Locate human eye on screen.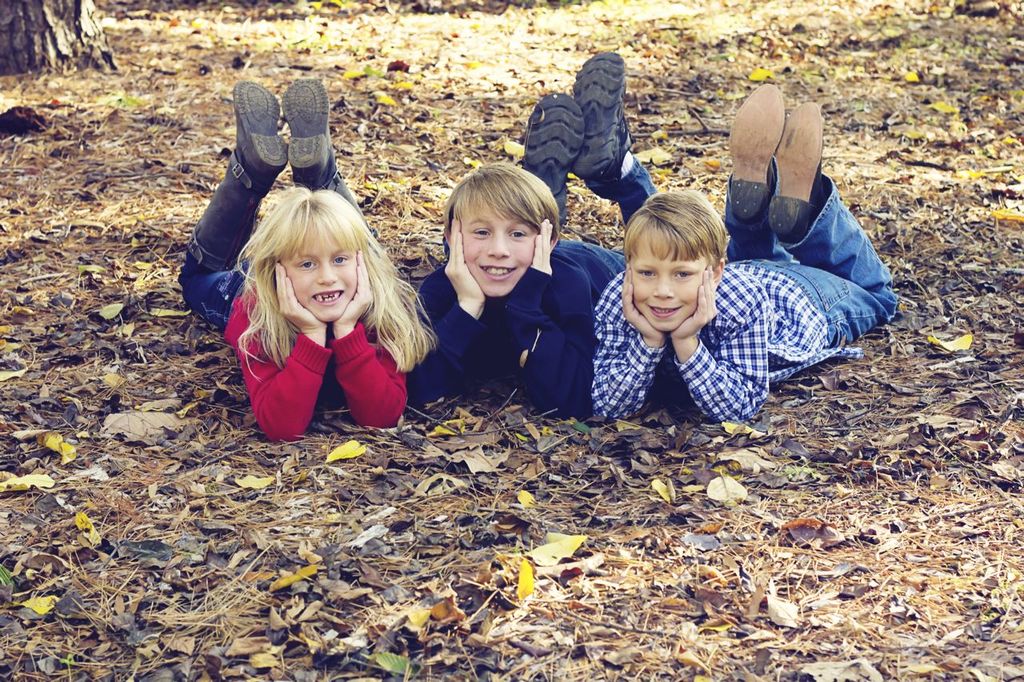
On screen at bbox(506, 225, 529, 241).
